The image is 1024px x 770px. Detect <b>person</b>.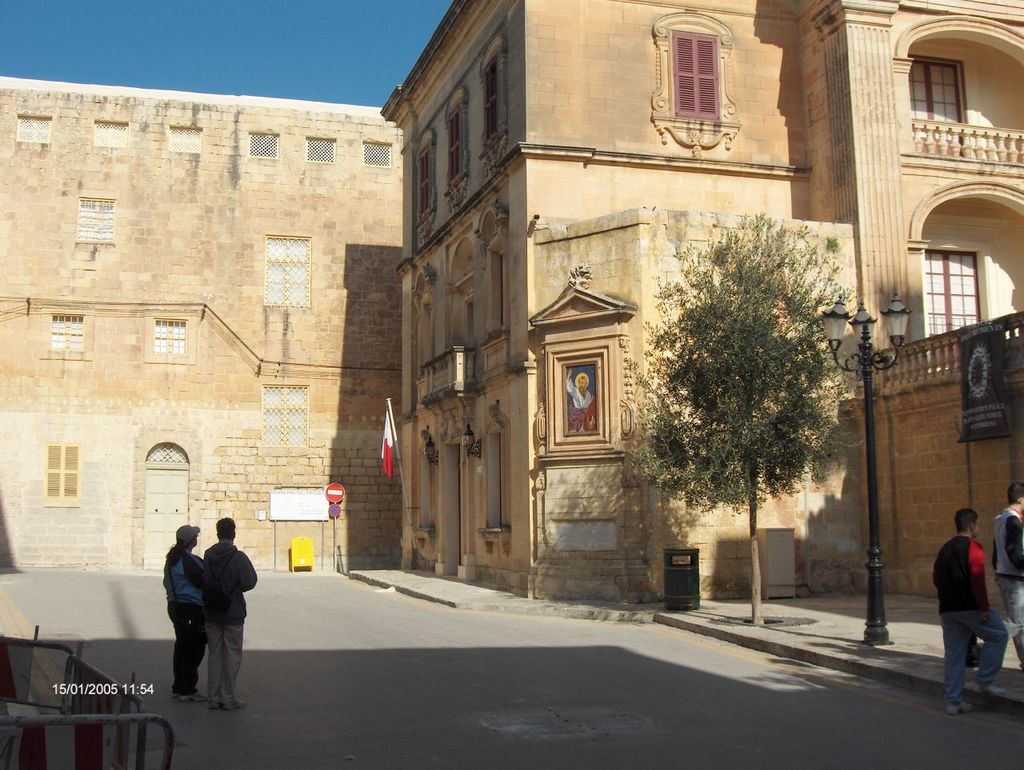
Detection: bbox=(164, 525, 206, 702).
